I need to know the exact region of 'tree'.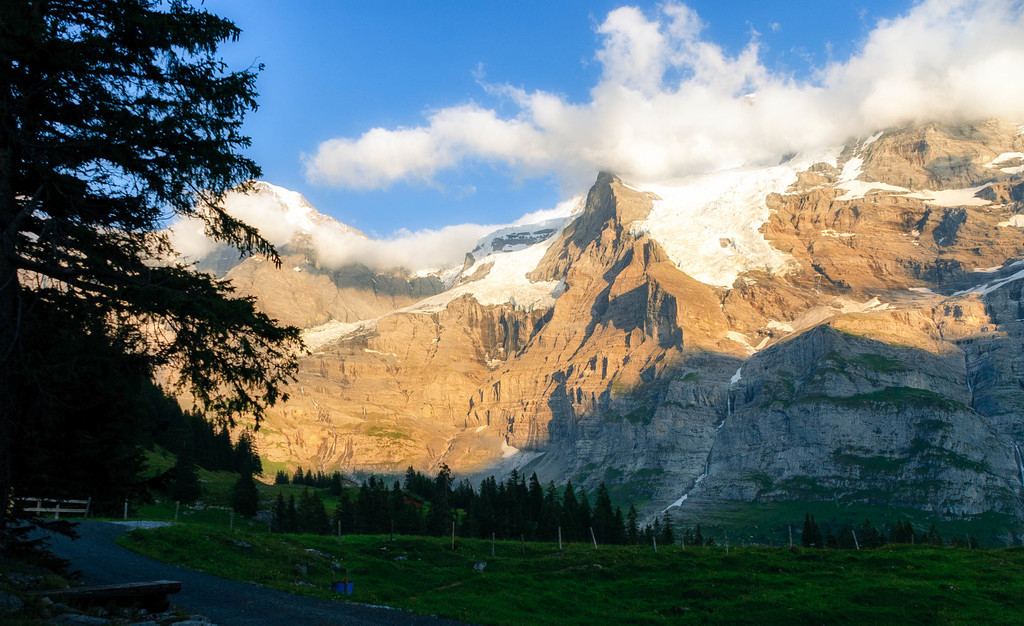
Region: BBox(144, 454, 200, 497).
